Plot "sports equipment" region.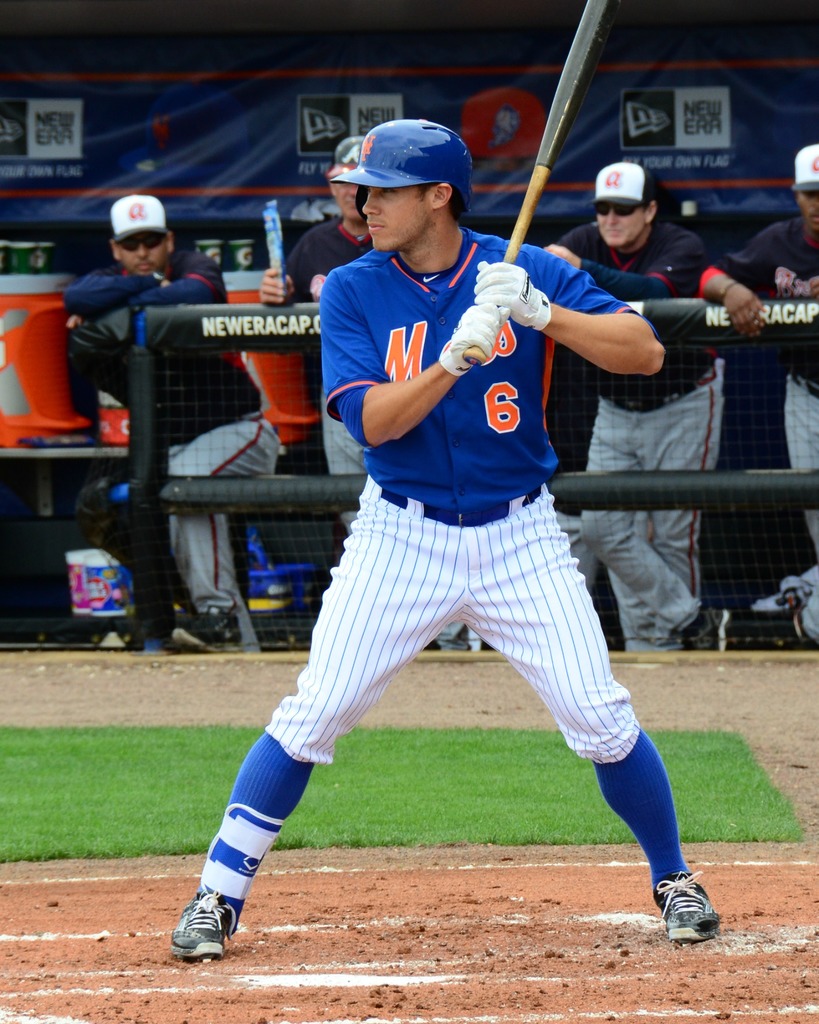
Plotted at locate(440, 302, 505, 376).
